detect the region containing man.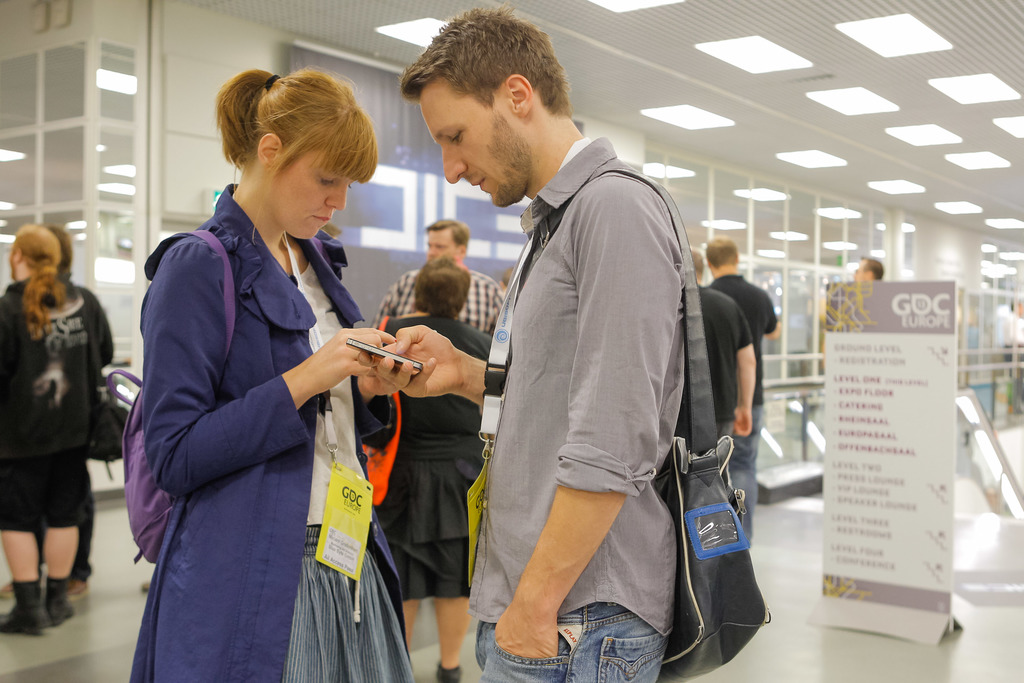
region(692, 245, 754, 481).
